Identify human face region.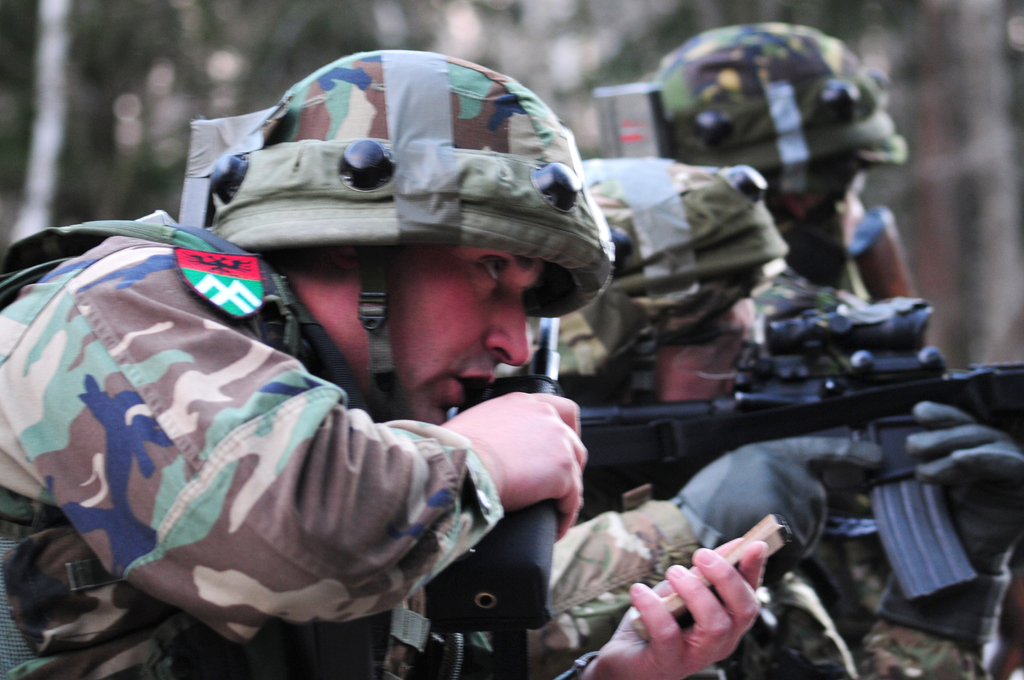
Region: l=362, t=248, r=545, b=427.
